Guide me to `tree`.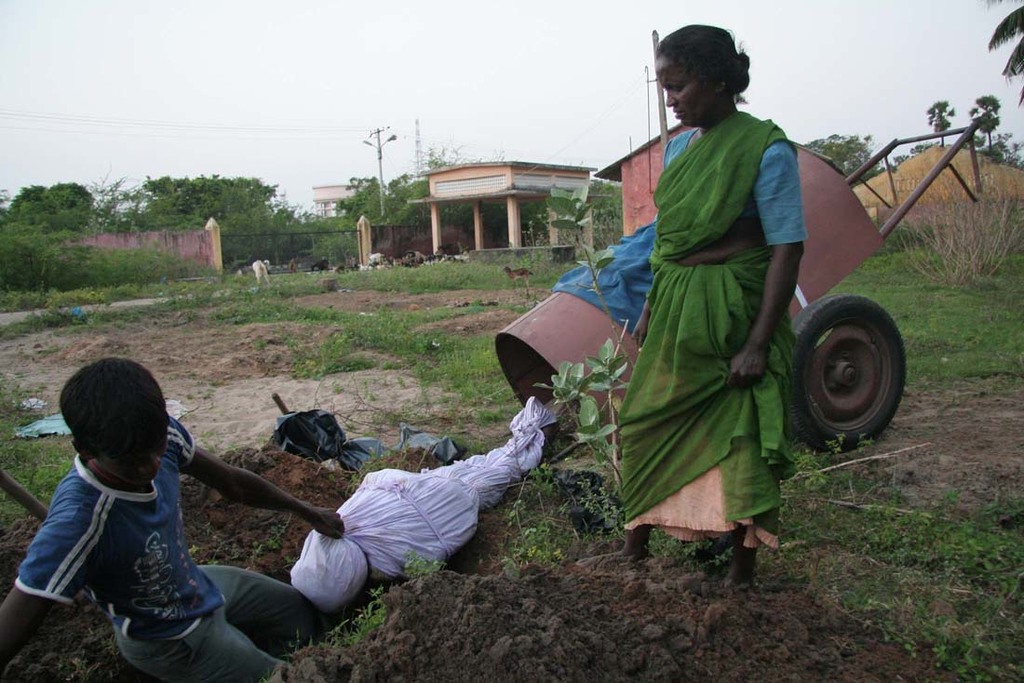
Guidance: [957, 0, 1023, 94].
